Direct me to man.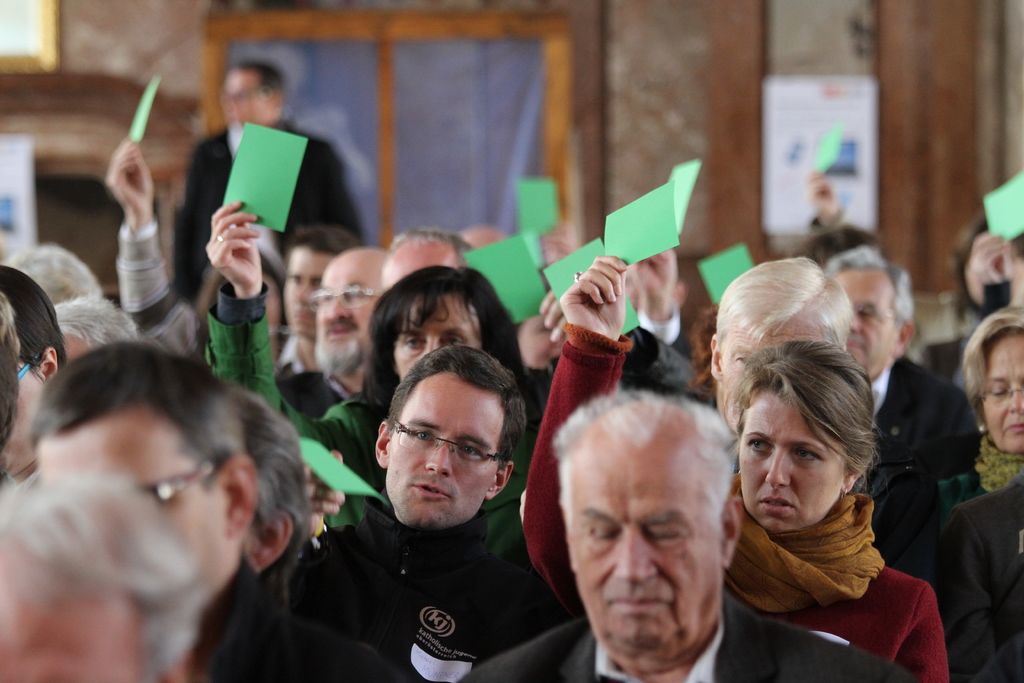
Direction: bbox(707, 258, 857, 436).
